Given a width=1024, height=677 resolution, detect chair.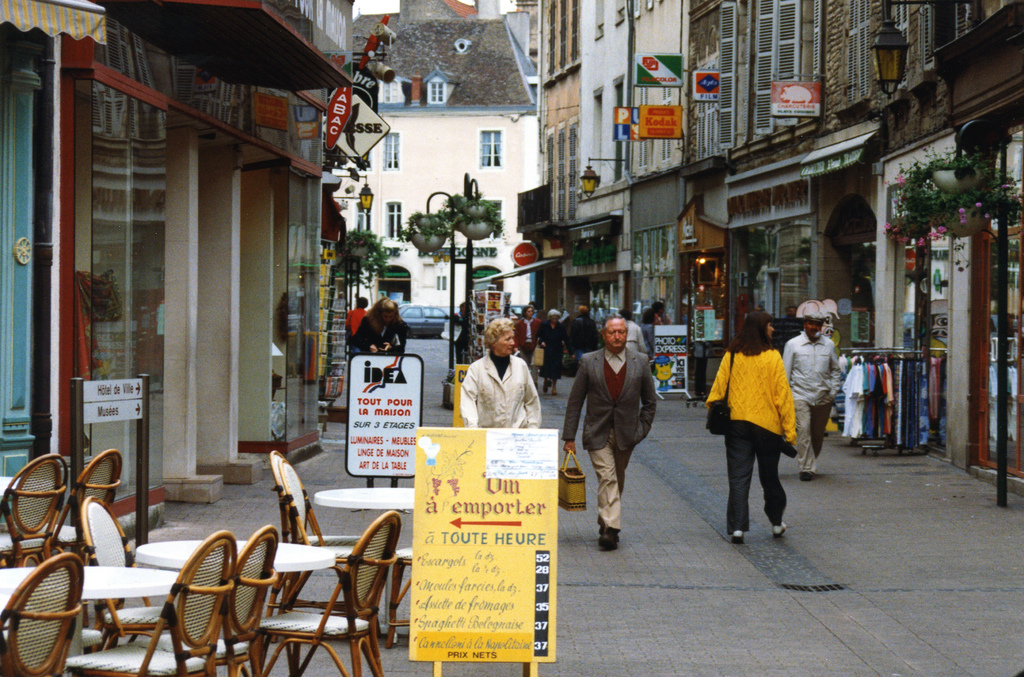
(59, 450, 124, 559).
